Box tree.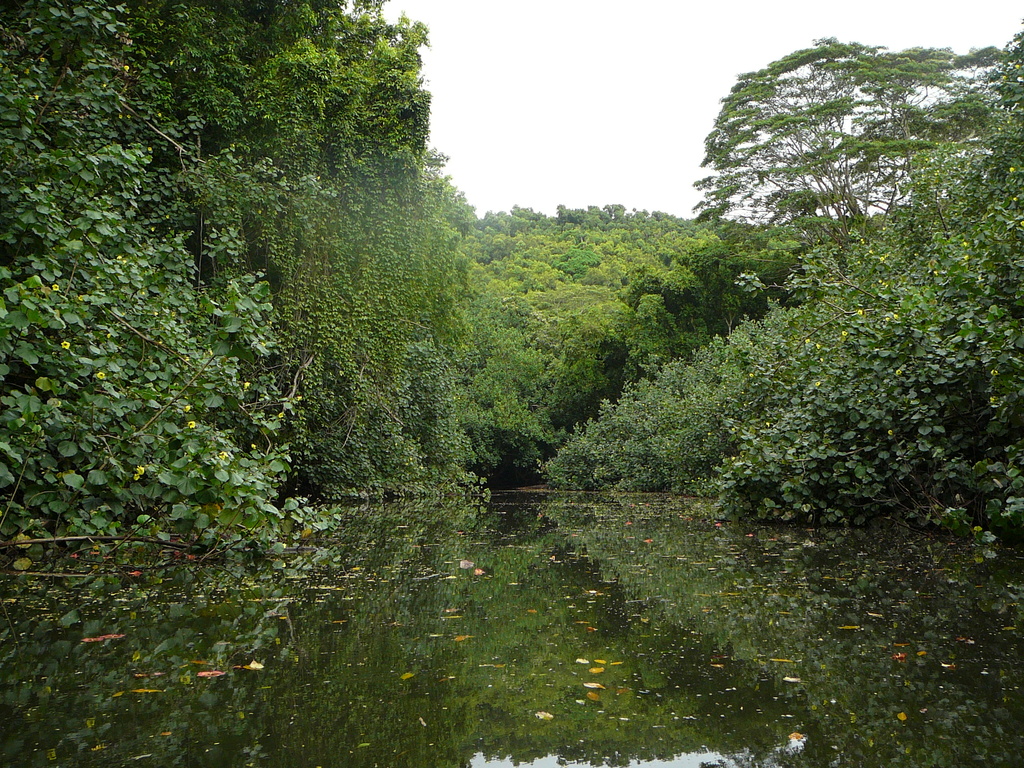
11, 2, 527, 598.
